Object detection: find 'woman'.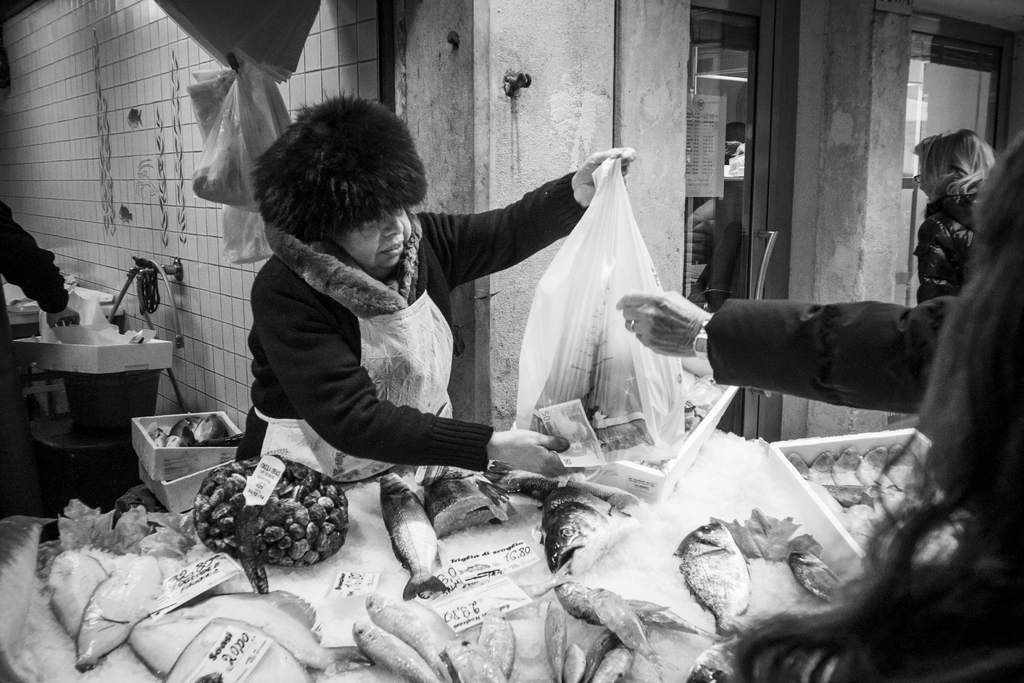
crop(910, 126, 1002, 306).
